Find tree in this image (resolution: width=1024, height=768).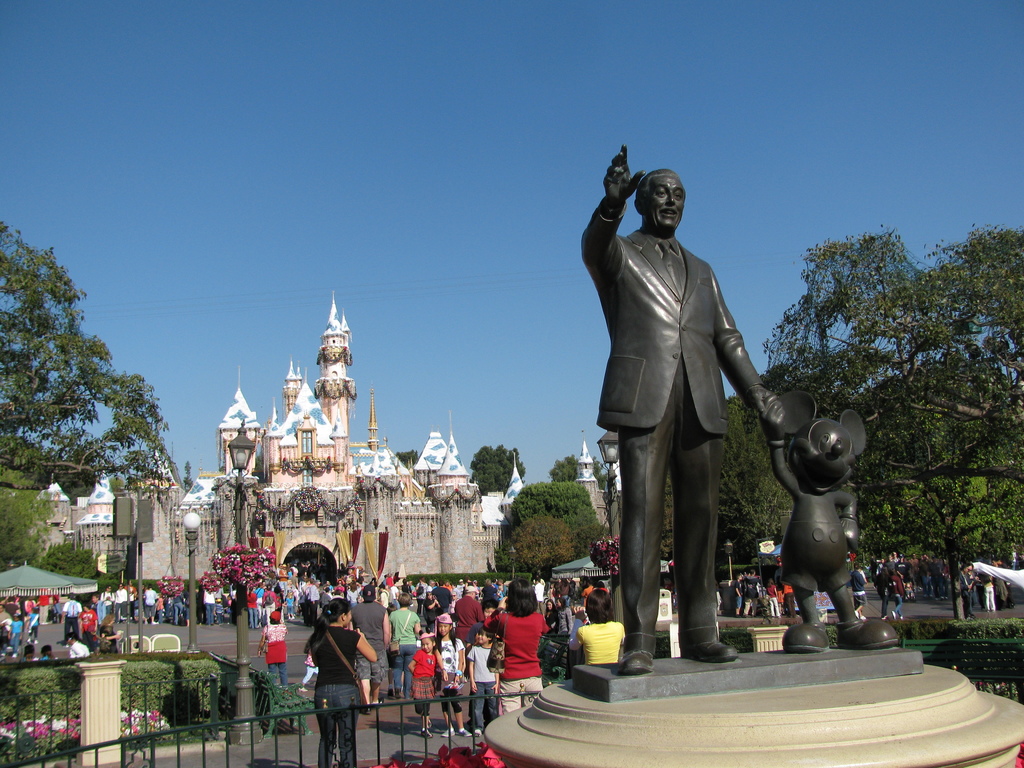
l=198, t=540, r=280, b=621.
